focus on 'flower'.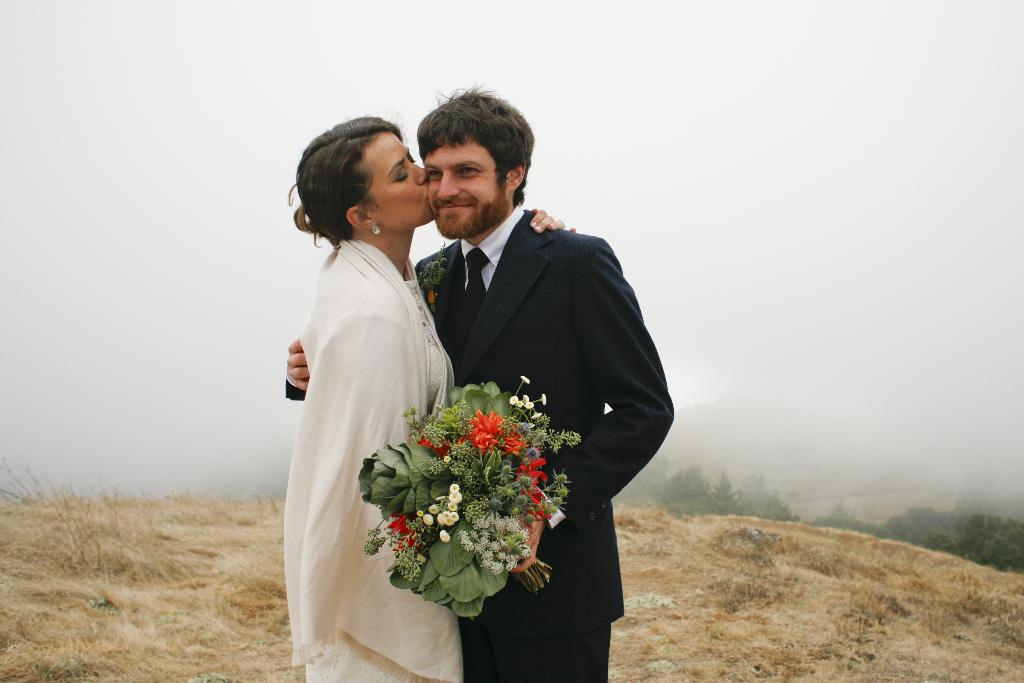
Focused at 509,393,517,405.
